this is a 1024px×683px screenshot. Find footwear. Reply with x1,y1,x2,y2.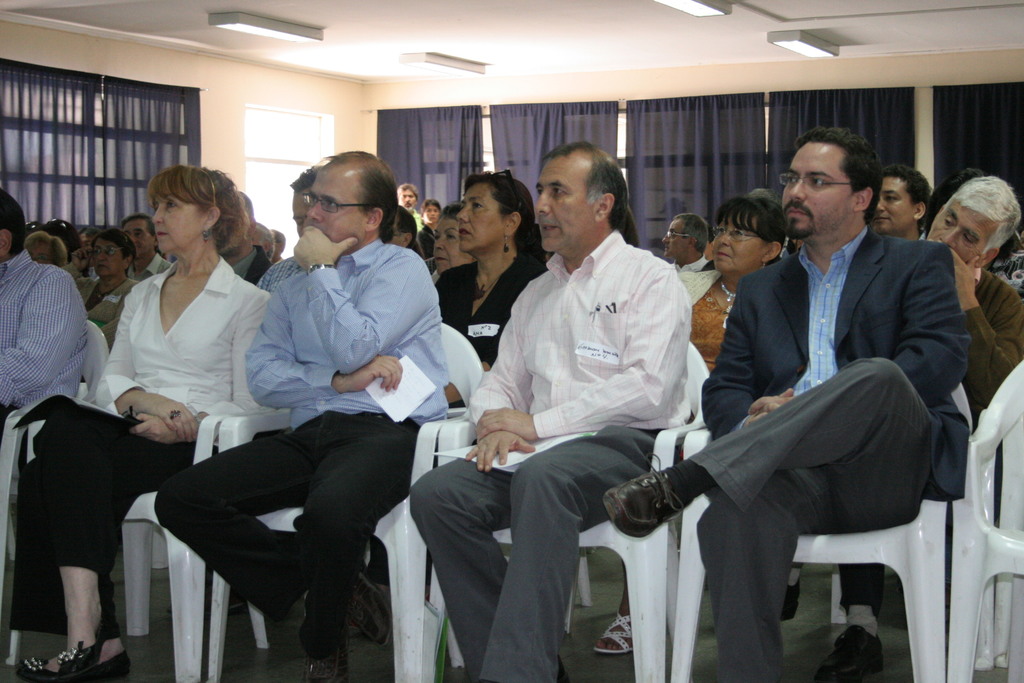
299,588,346,682.
